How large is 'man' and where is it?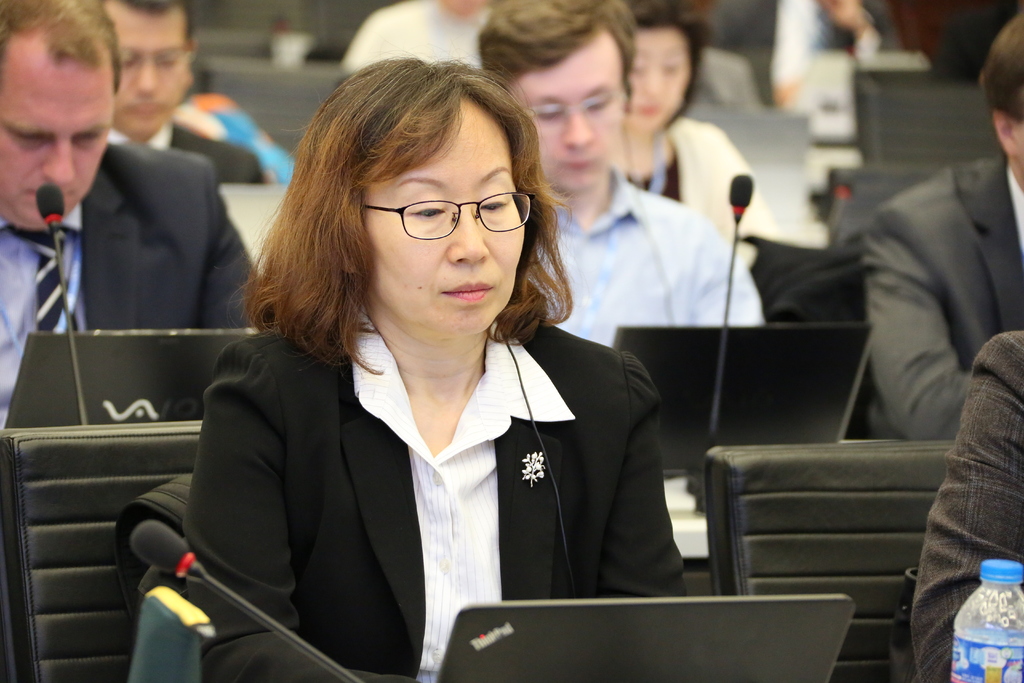
Bounding box: crop(100, 0, 265, 184).
